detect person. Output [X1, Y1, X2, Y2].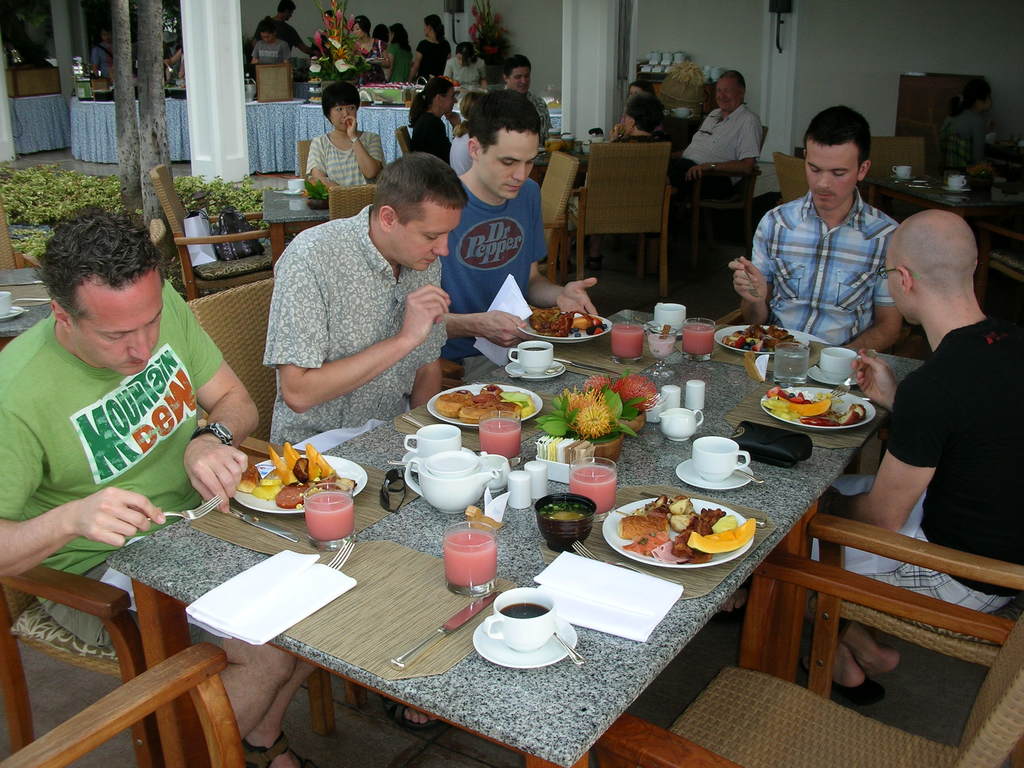
[628, 79, 671, 111].
